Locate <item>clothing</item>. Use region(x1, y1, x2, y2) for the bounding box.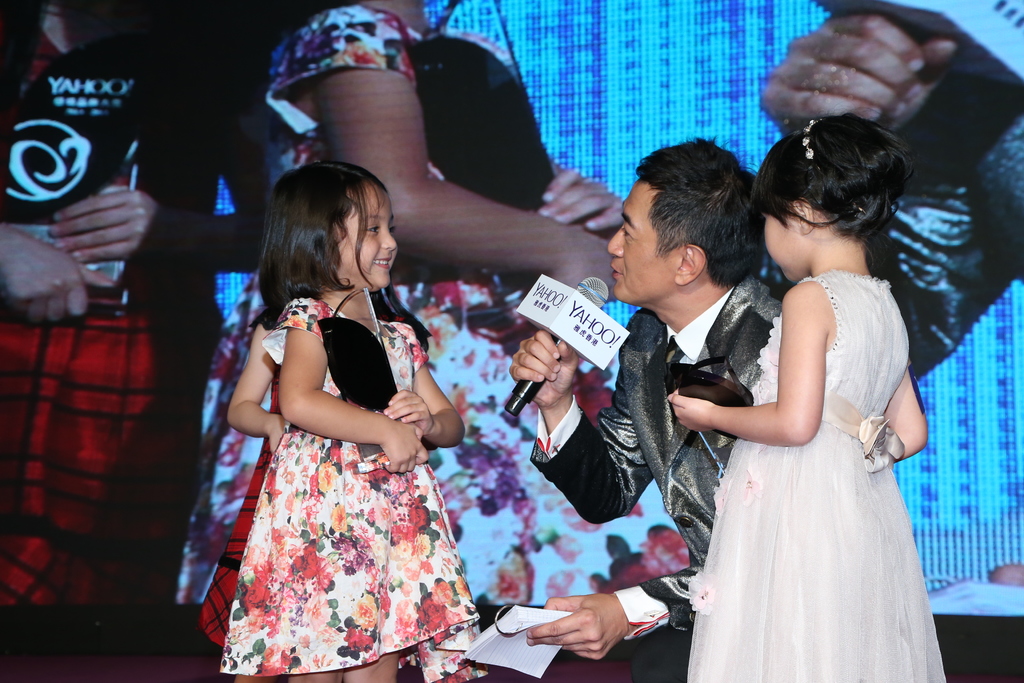
region(685, 268, 948, 682).
